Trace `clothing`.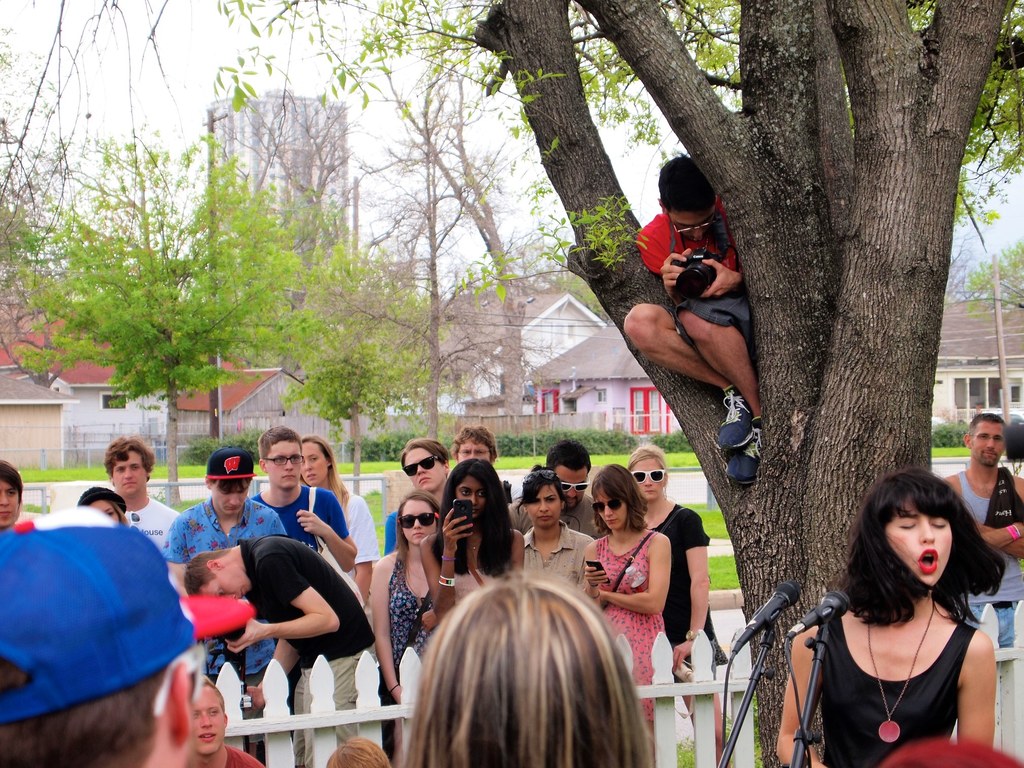
Traced to detection(15, 488, 212, 752).
